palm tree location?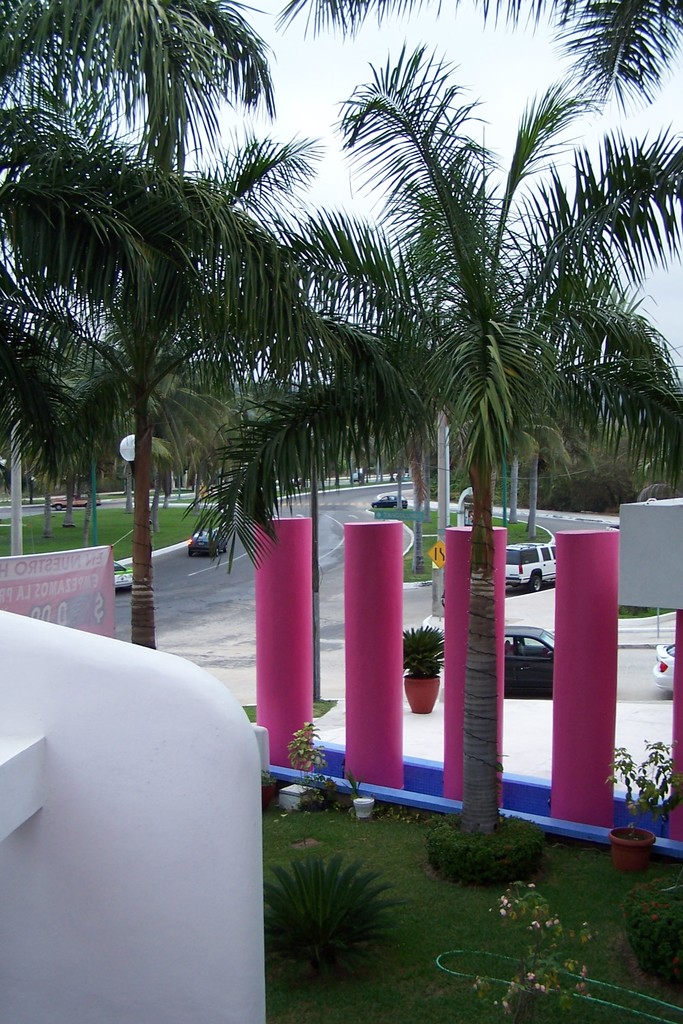
<region>63, 314, 267, 461</region>
